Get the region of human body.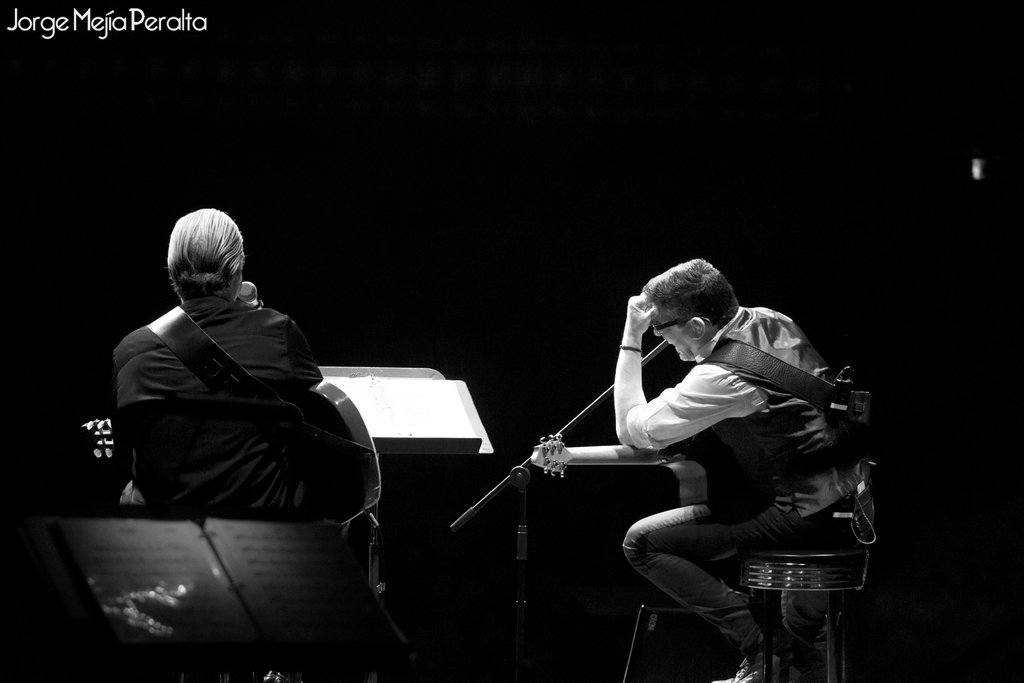
pyautogui.locateOnScreen(512, 271, 877, 643).
